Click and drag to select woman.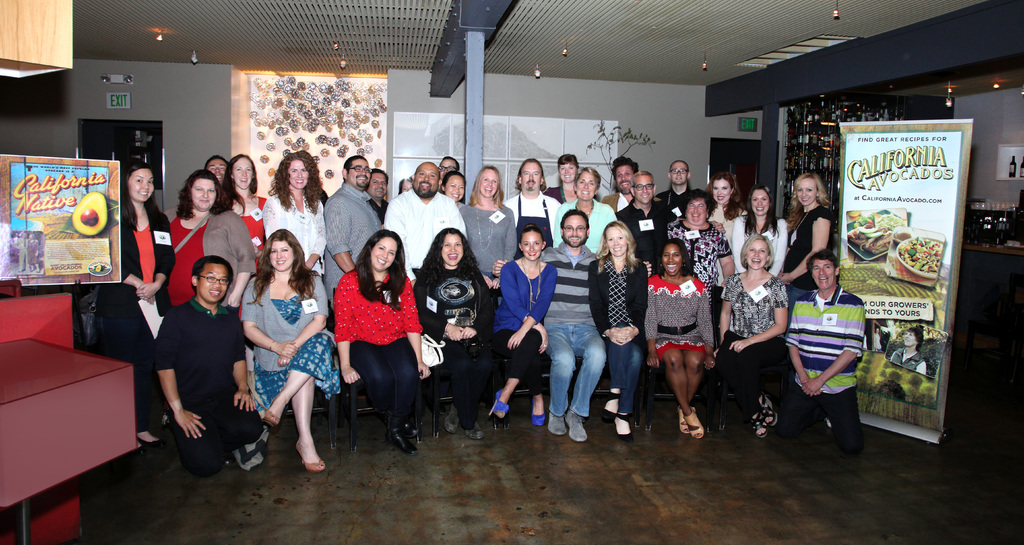
Selection: {"x1": 457, "y1": 159, "x2": 516, "y2": 312}.
